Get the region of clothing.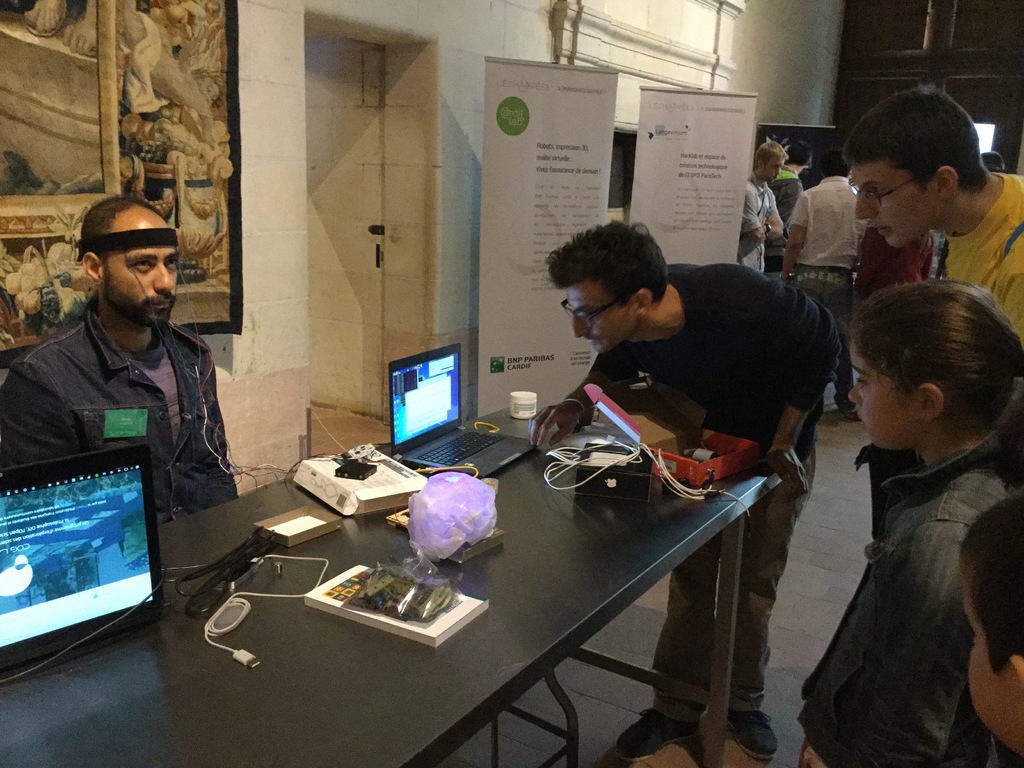
rect(739, 168, 790, 273).
